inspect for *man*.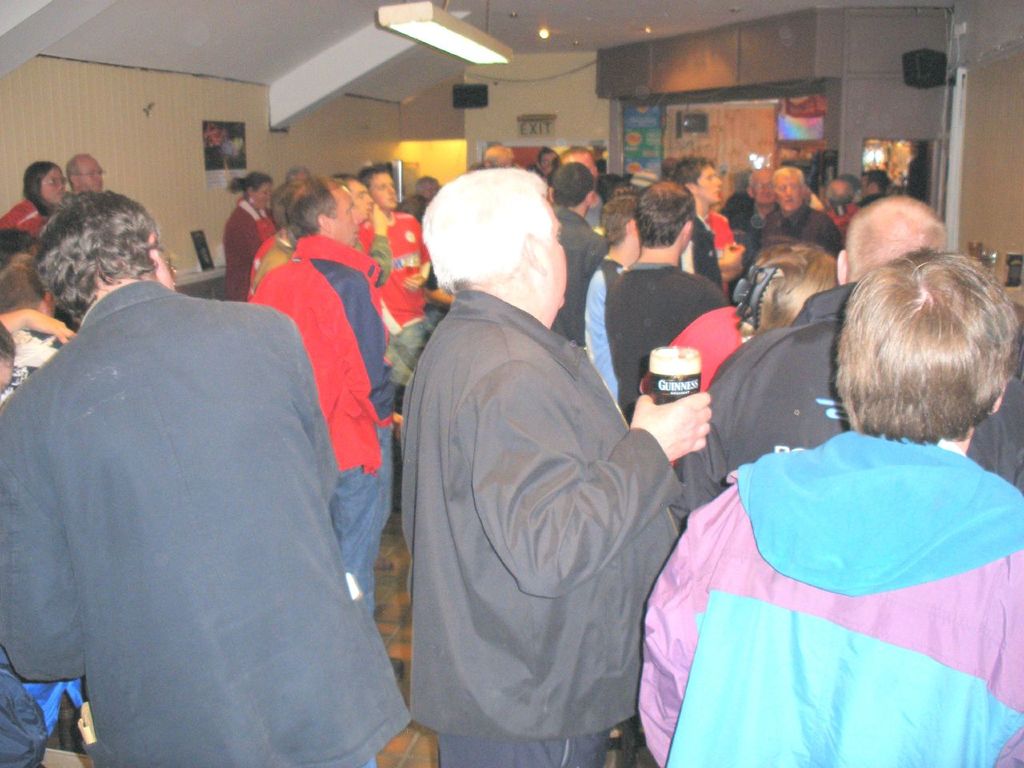
Inspection: <region>605, 178, 735, 418</region>.
